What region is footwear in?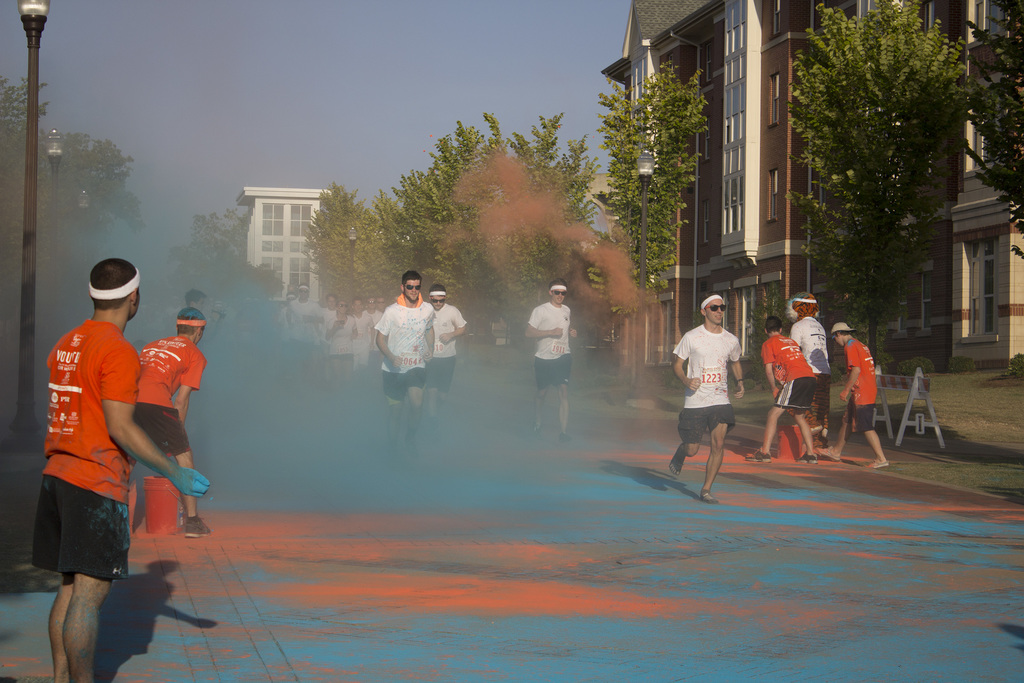
box=[814, 447, 843, 464].
